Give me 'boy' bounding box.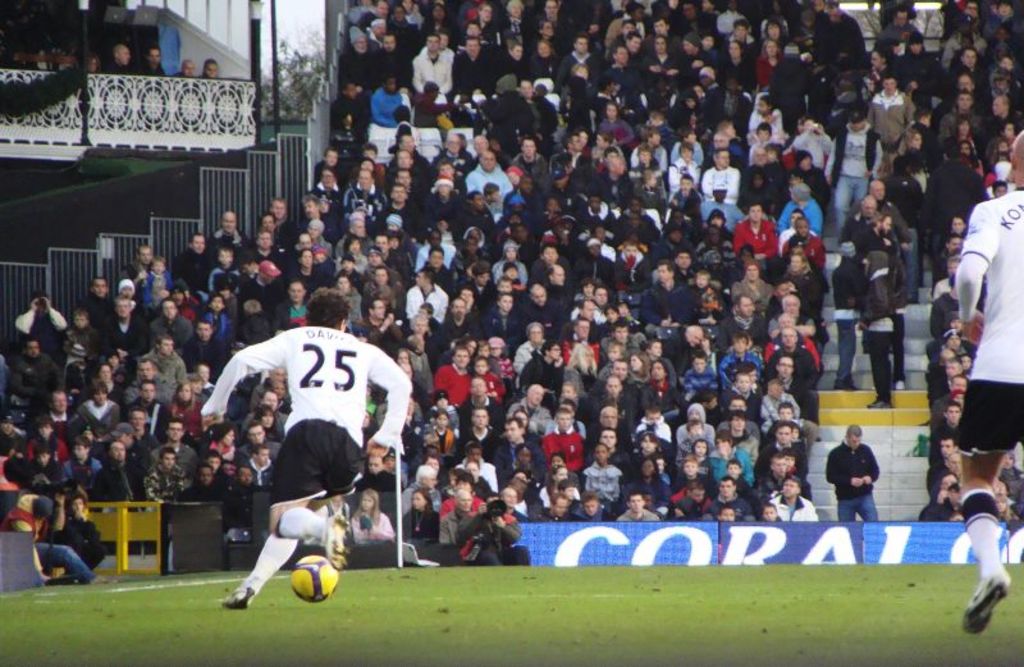
Rect(64, 434, 101, 484).
